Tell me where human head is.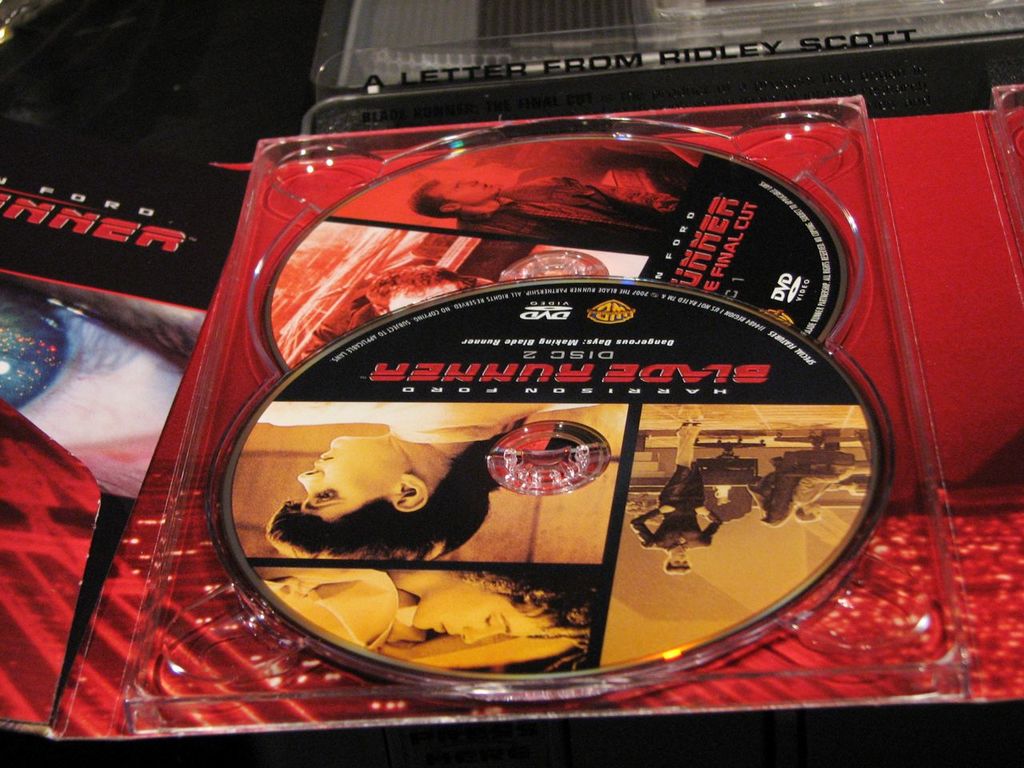
human head is at x1=790 y1=501 x2=822 y2=521.
